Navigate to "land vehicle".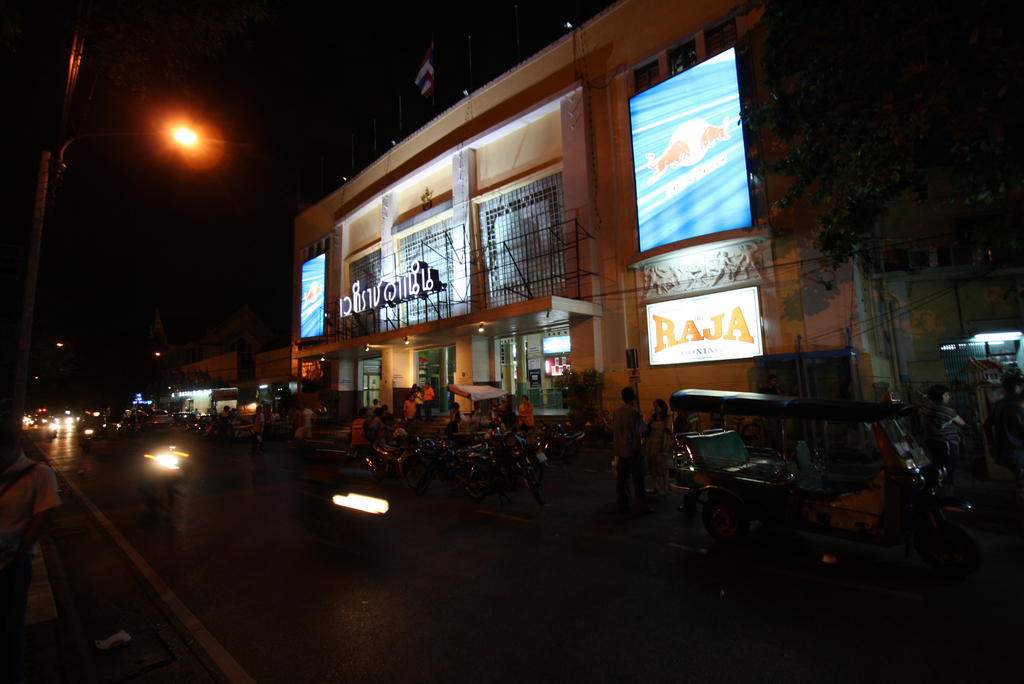
Navigation target: (left=47, top=426, right=56, bottom=441).
